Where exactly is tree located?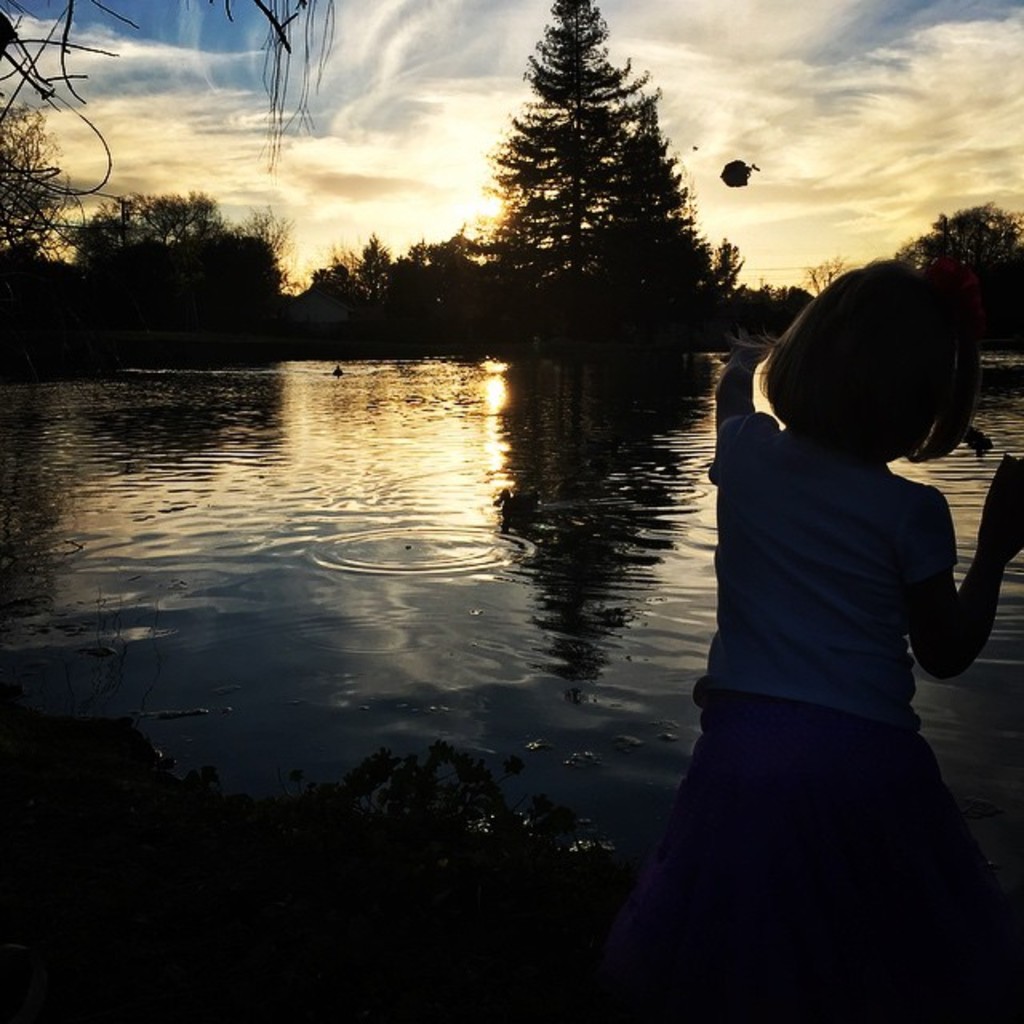
Its bounding box is 595,101,715,283.
